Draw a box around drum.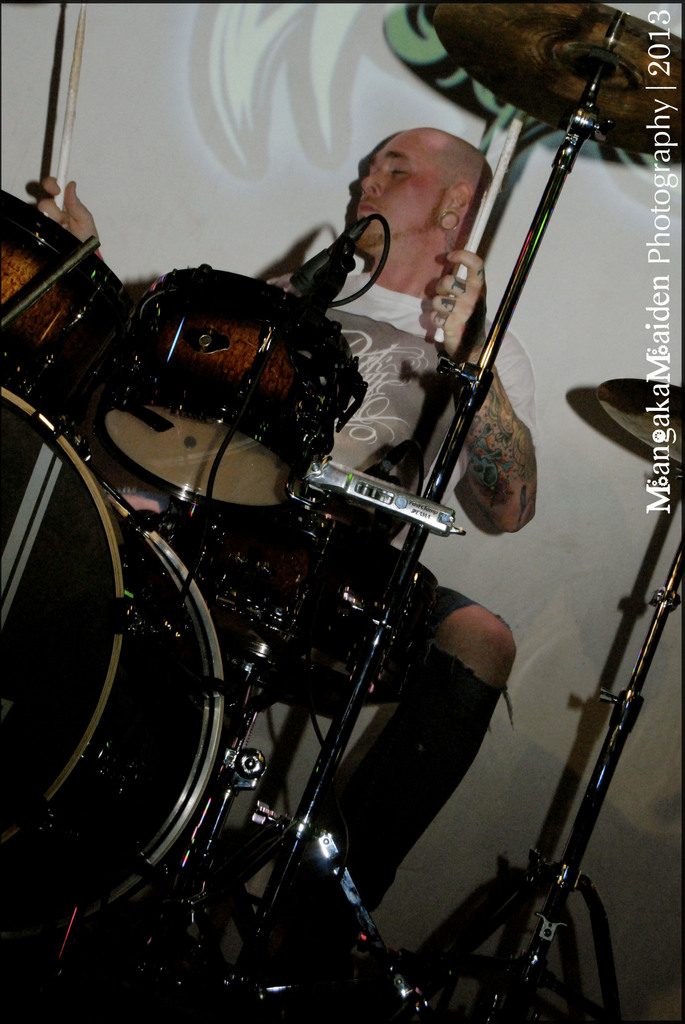
select_region(102, 262, 361, 508).
